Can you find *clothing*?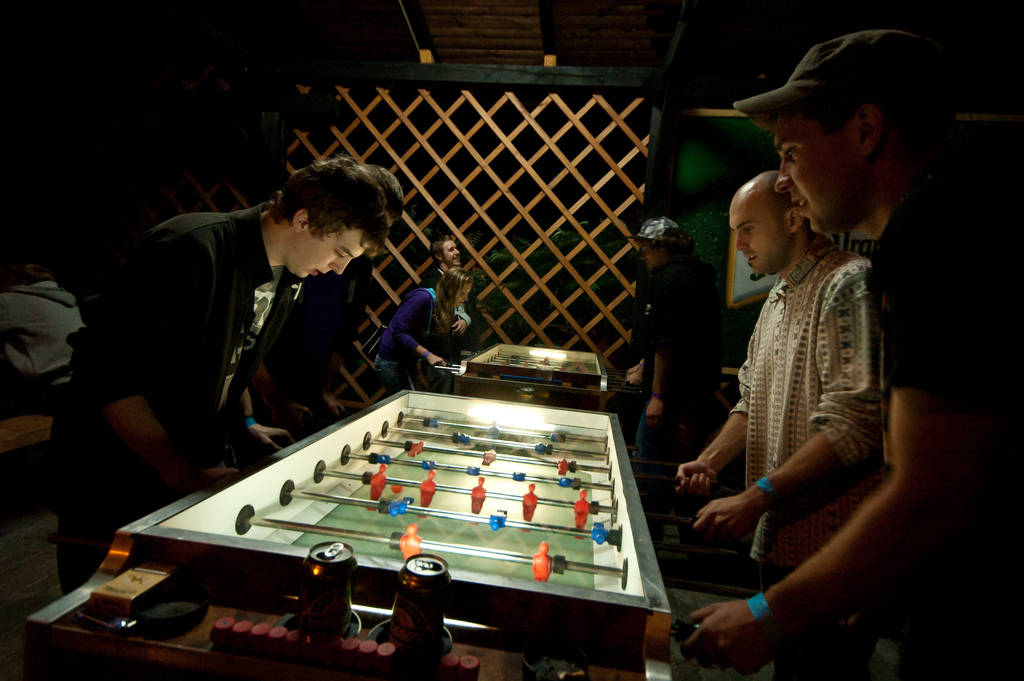
Yes, bounding box: BBox(869, 146, 1022, 680).
